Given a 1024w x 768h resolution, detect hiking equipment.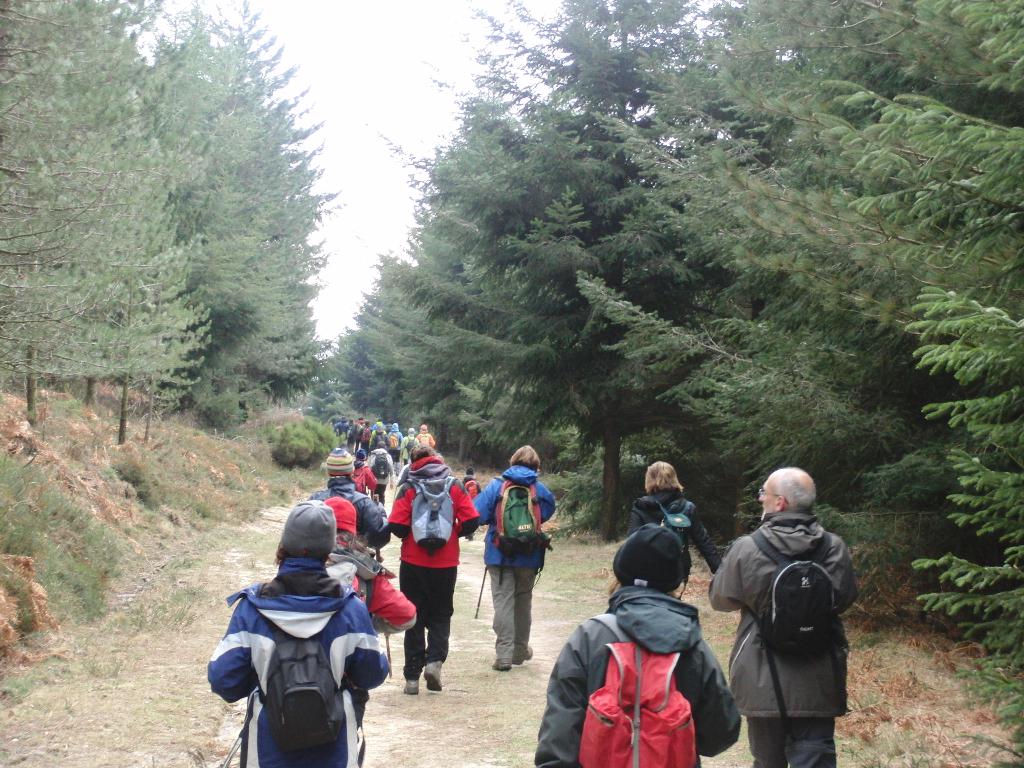
368:451:393:477.
